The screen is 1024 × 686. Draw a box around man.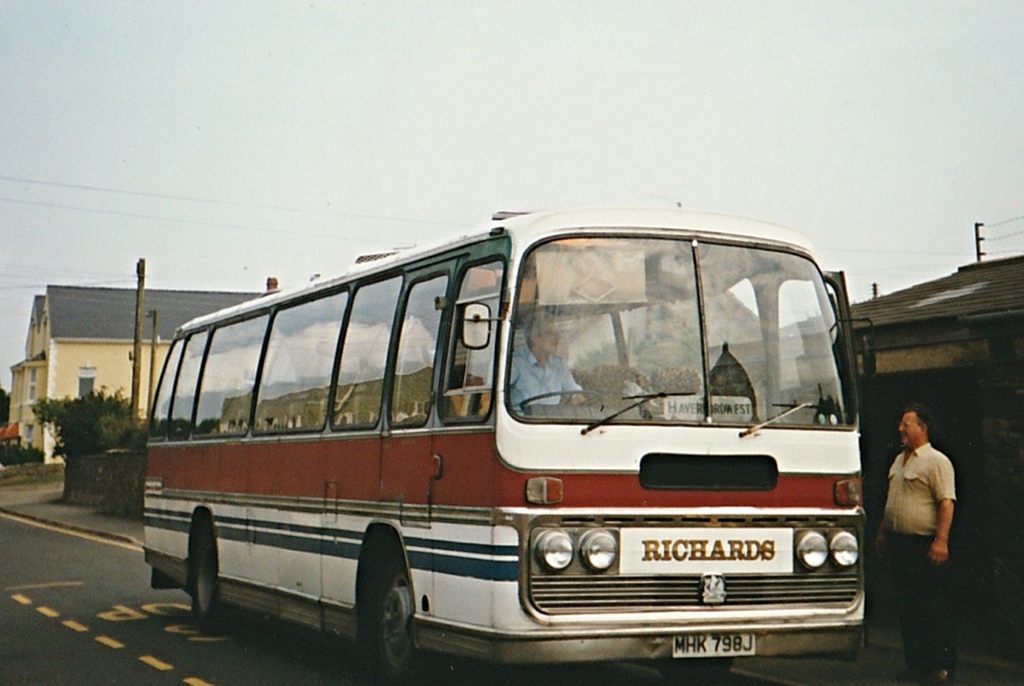
{"x1": 869, "y1": 418, "x2": 965, "y2": 611}.
